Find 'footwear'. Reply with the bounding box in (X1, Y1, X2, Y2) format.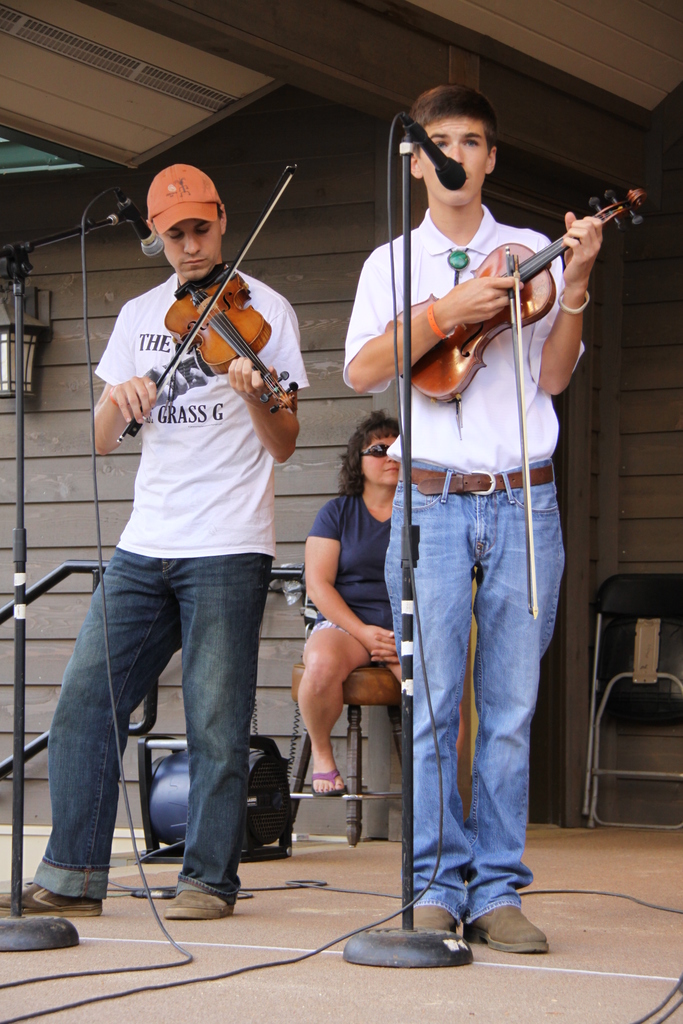
(0, 881, 102, 922).
